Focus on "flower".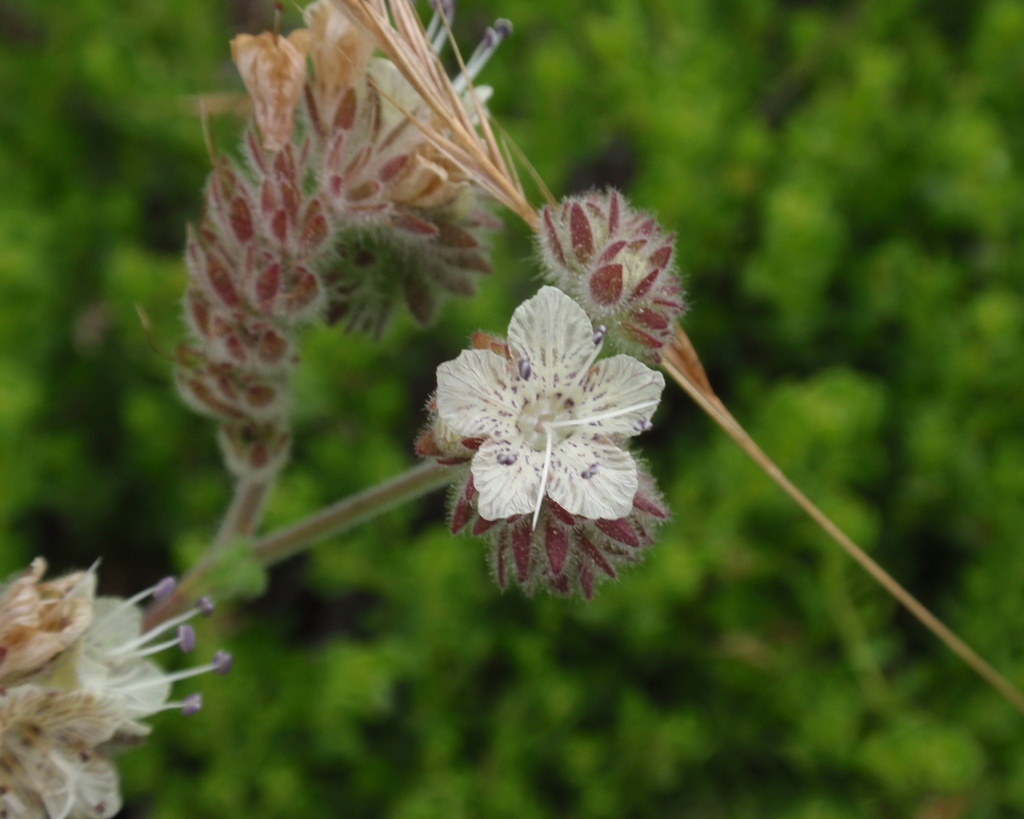
Focused at <region>356, 0, 510, 212</region>.
